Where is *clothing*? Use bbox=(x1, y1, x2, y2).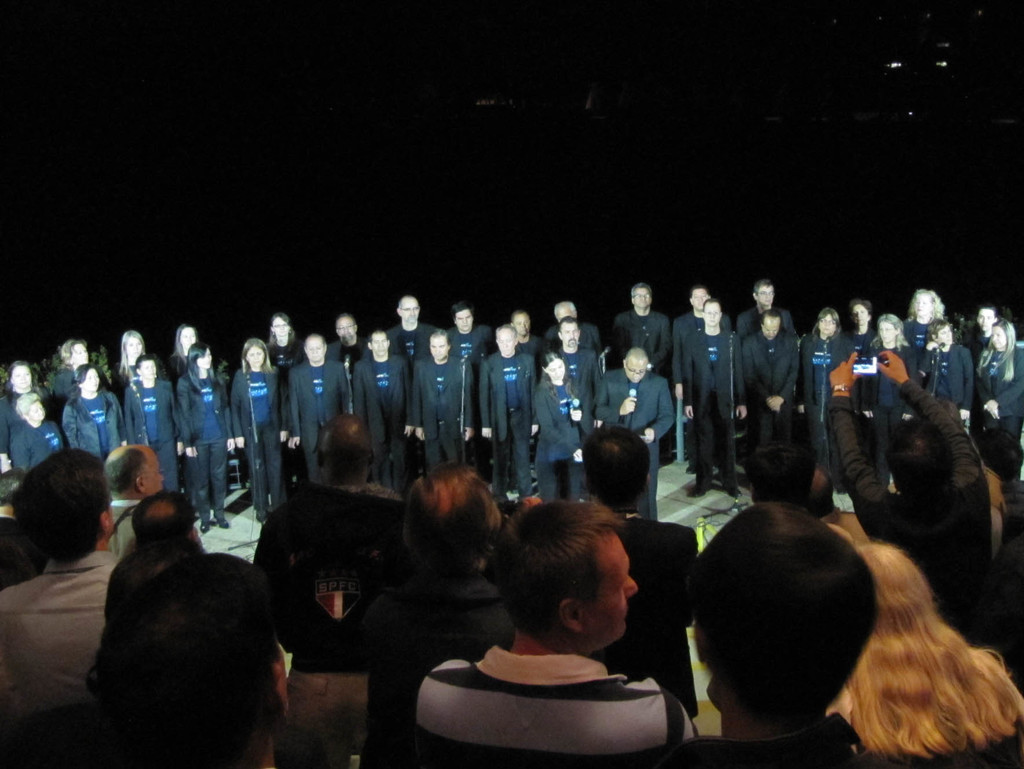
bbox=(108, 499, 138, 568).
